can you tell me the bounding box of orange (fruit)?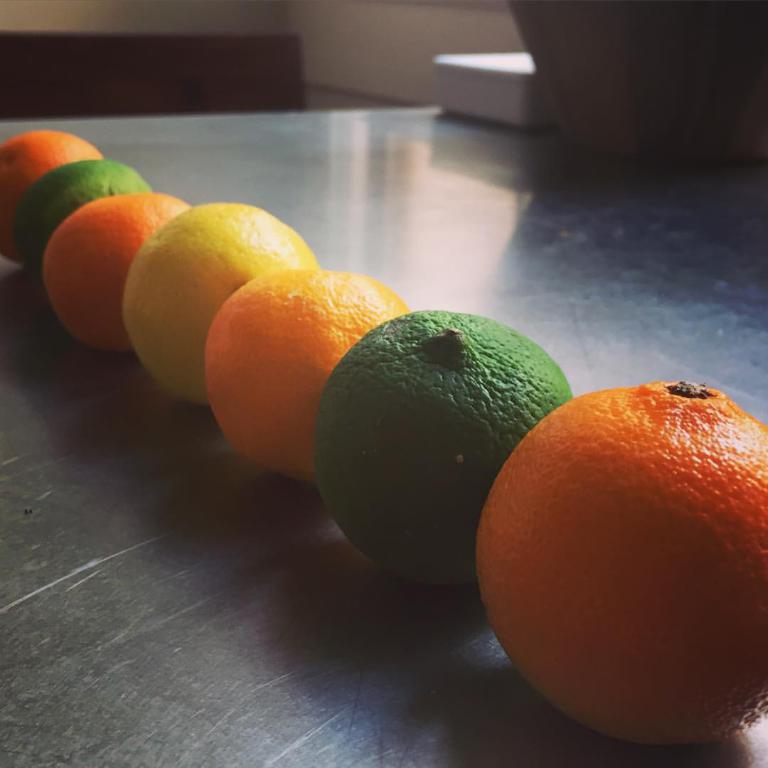
[124,198,310,393].
